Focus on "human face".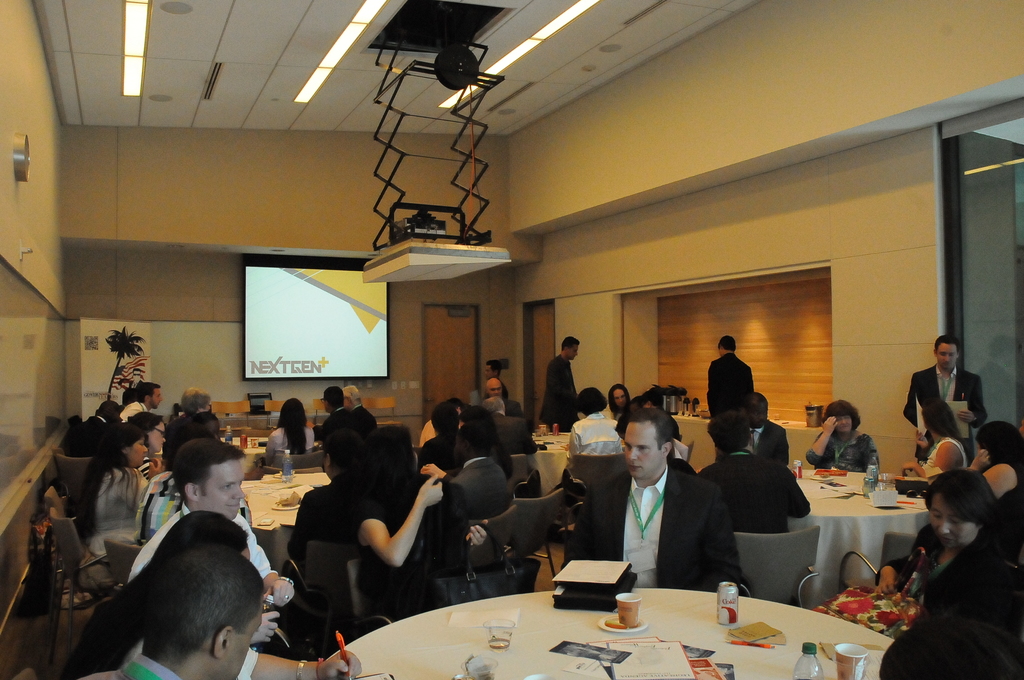
Focused at (left=934, top=346, right=955, bottom=374).
